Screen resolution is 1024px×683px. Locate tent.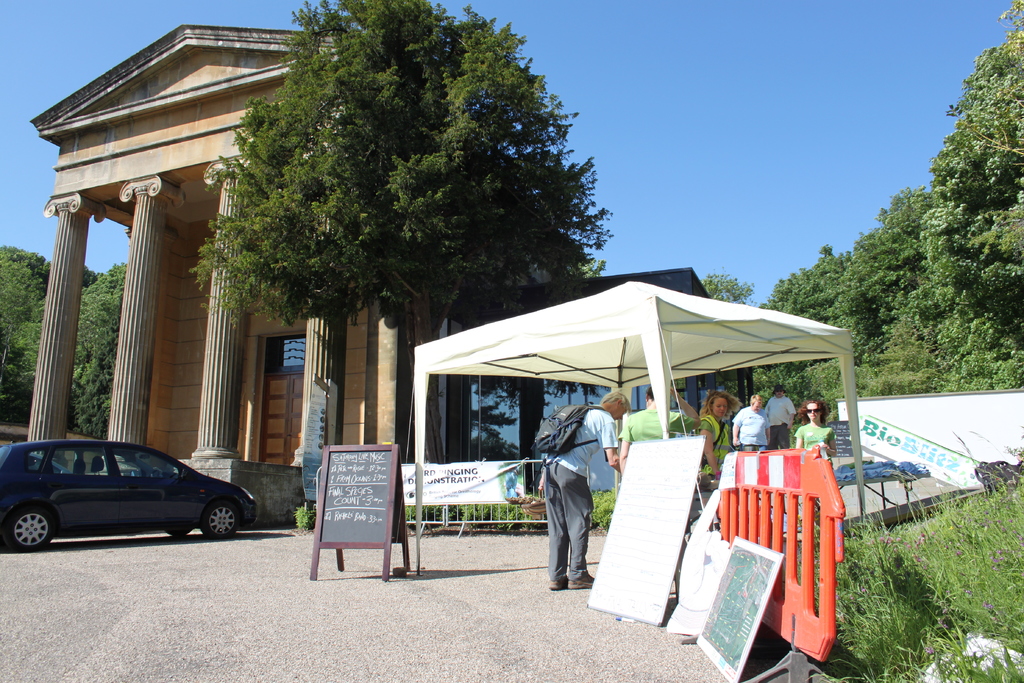
{"x1": 410, "y1": 281, "x2": 865, "y2": 577}.
